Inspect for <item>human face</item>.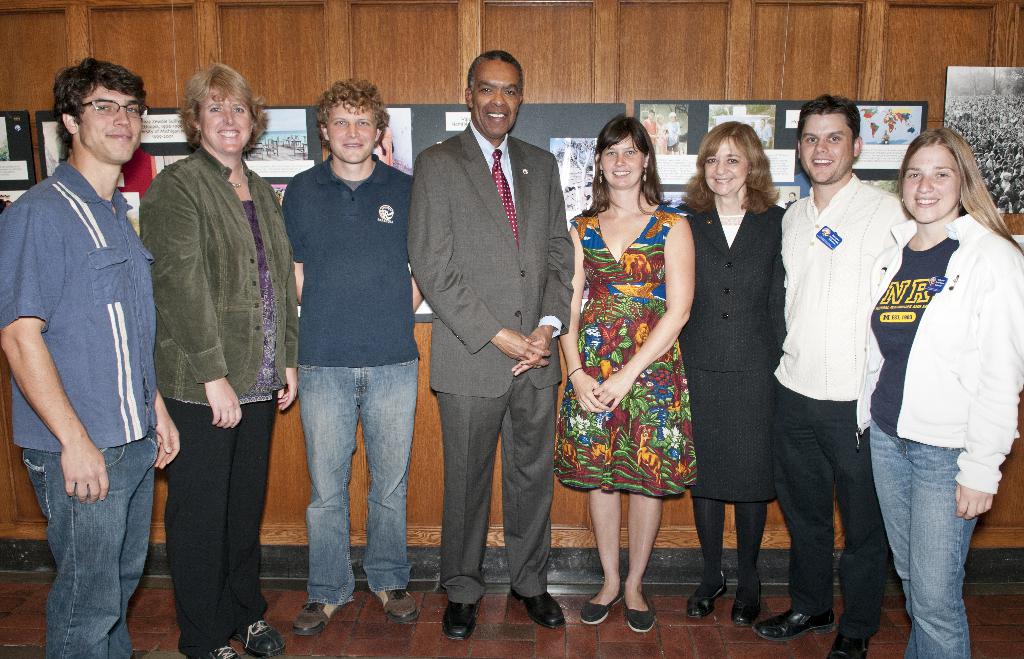
Inspection: 474,63,518,135.
